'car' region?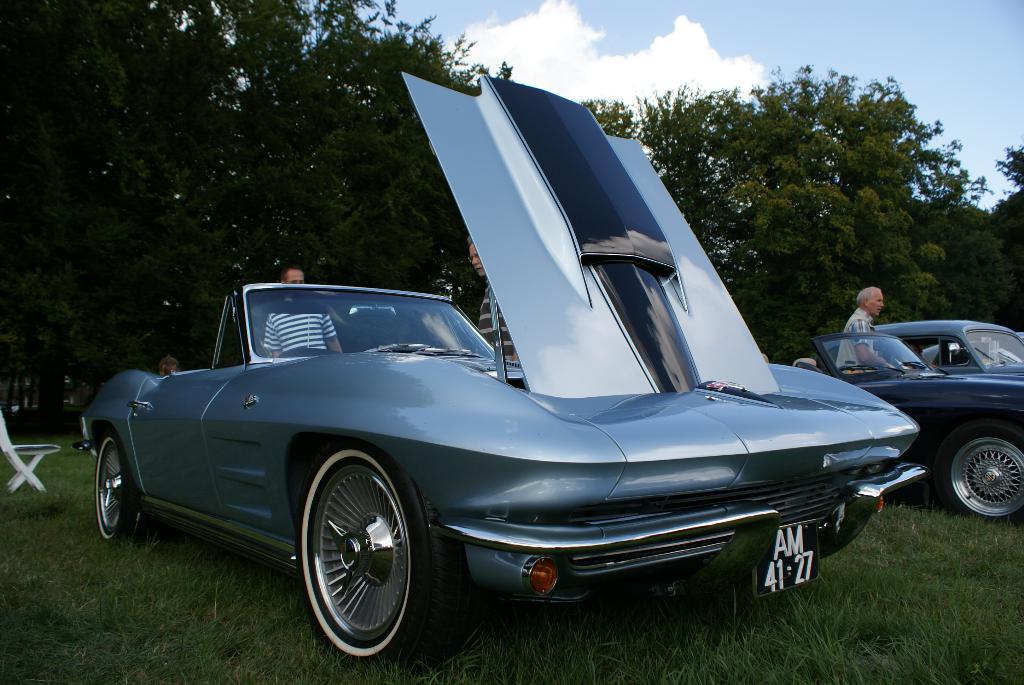
{"left": 812, "top": 333, "right": 1023, "bottom": 516}
